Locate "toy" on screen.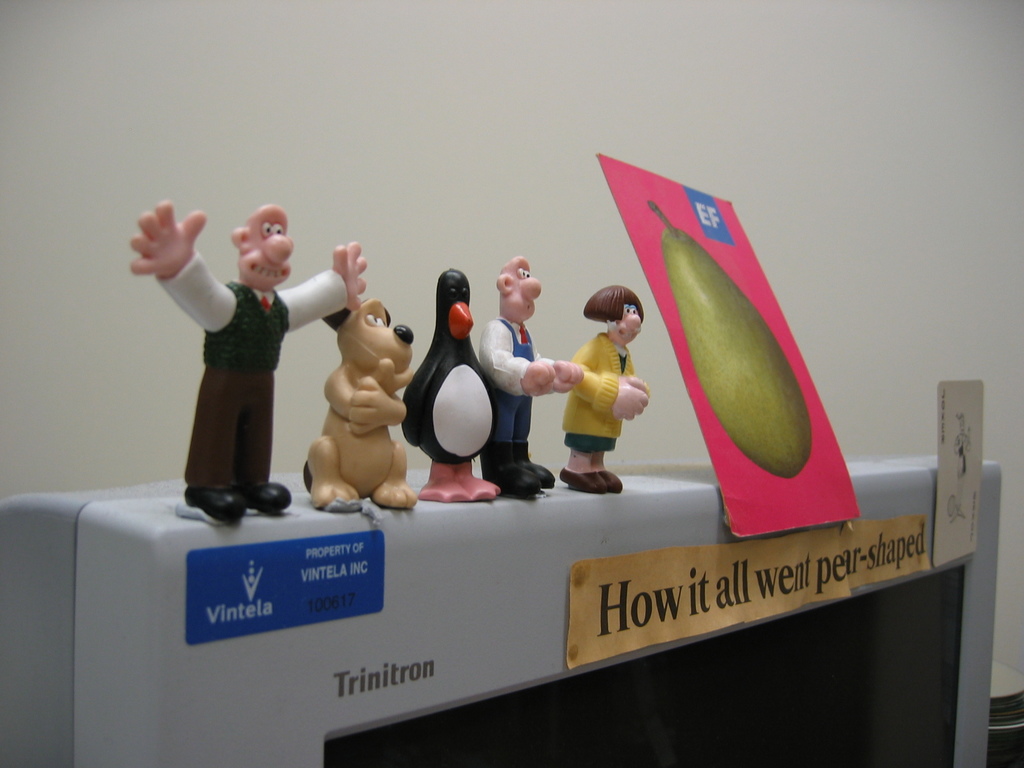
On screen at 481/257/582/500.
